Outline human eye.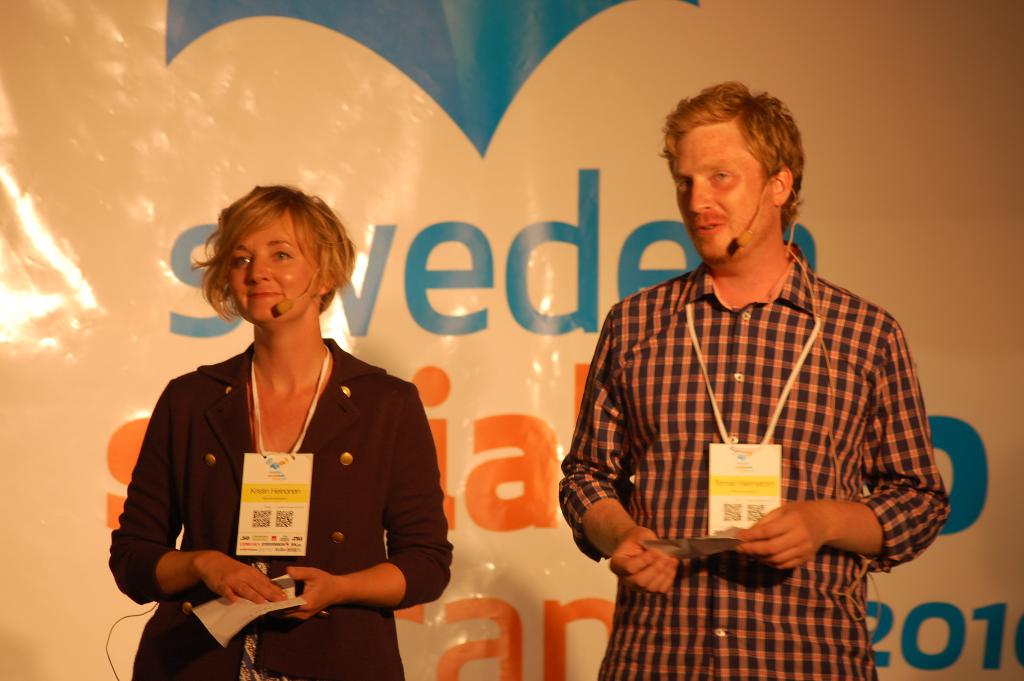
Outline: box(237, 254, 252, 267).
